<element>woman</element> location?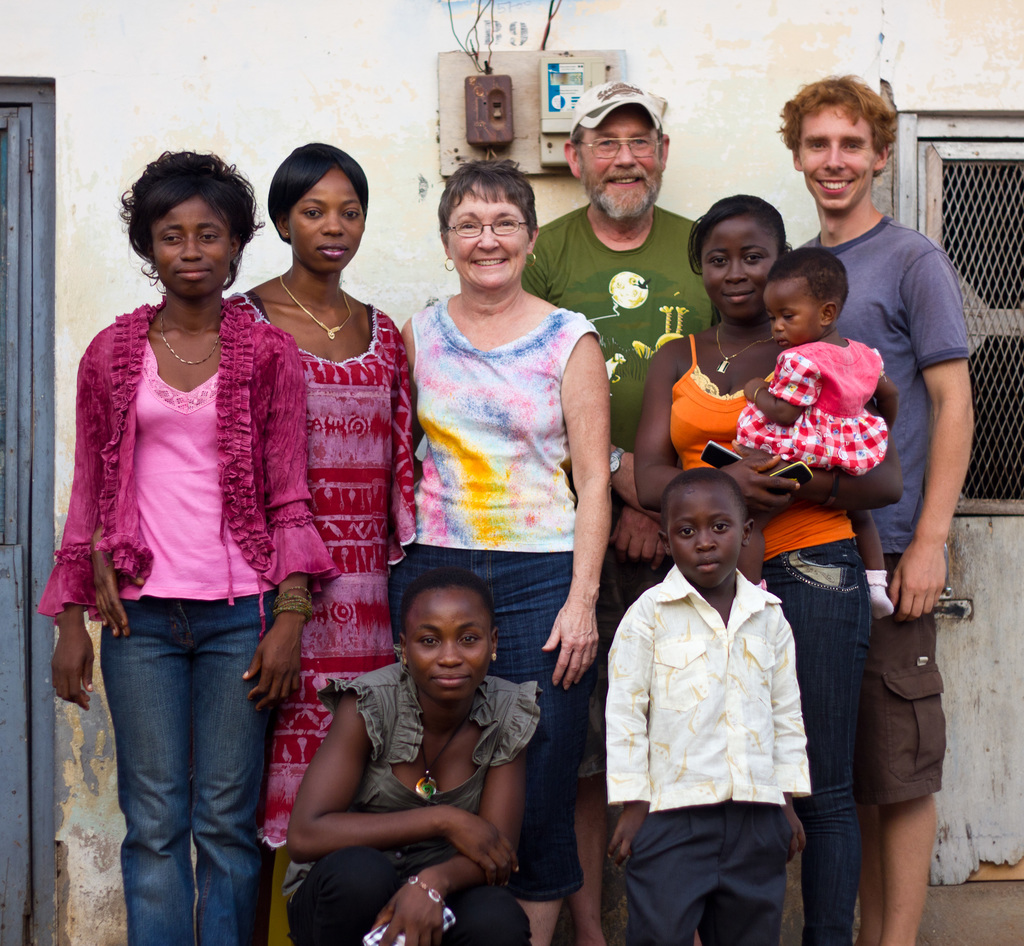
rect(631, 192, 905, 945)
